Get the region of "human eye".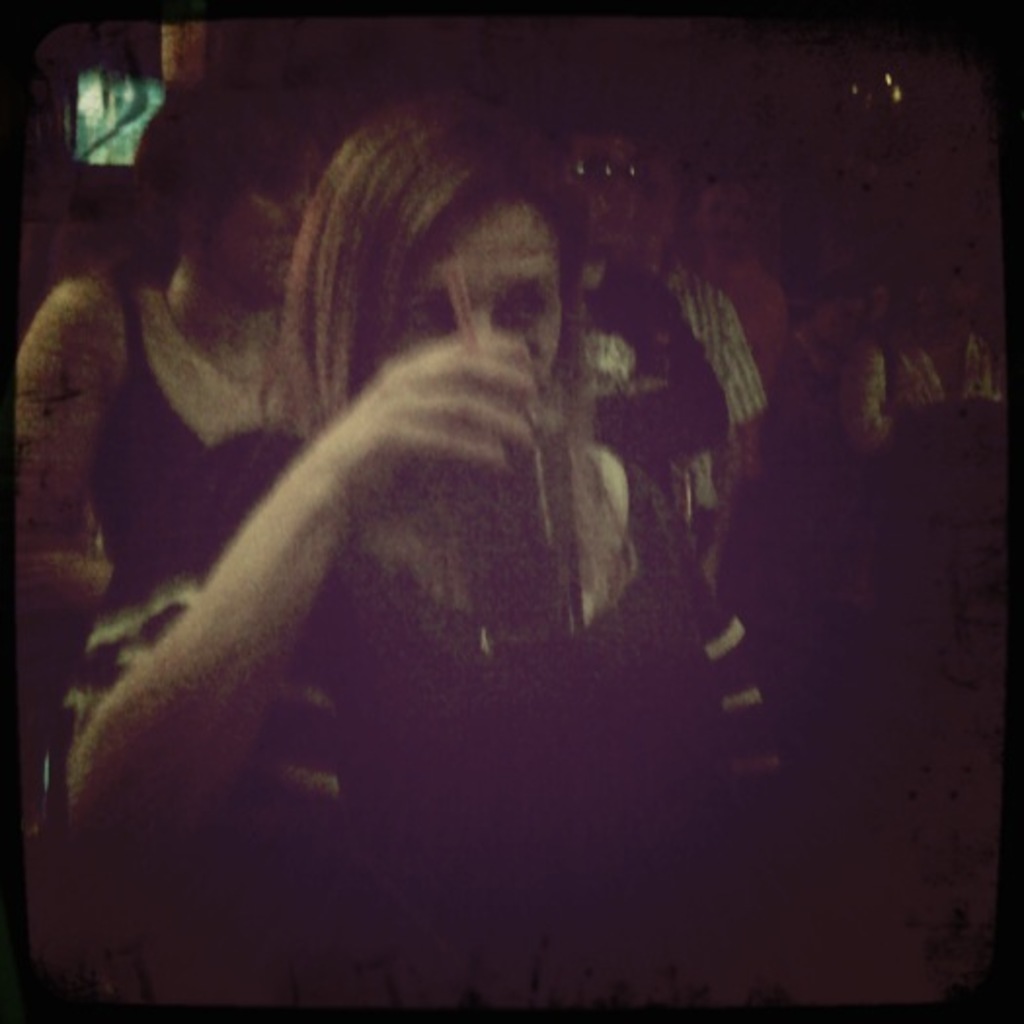
{"left": 400, "top": 296, "right": 462, "bottom": 334}.
